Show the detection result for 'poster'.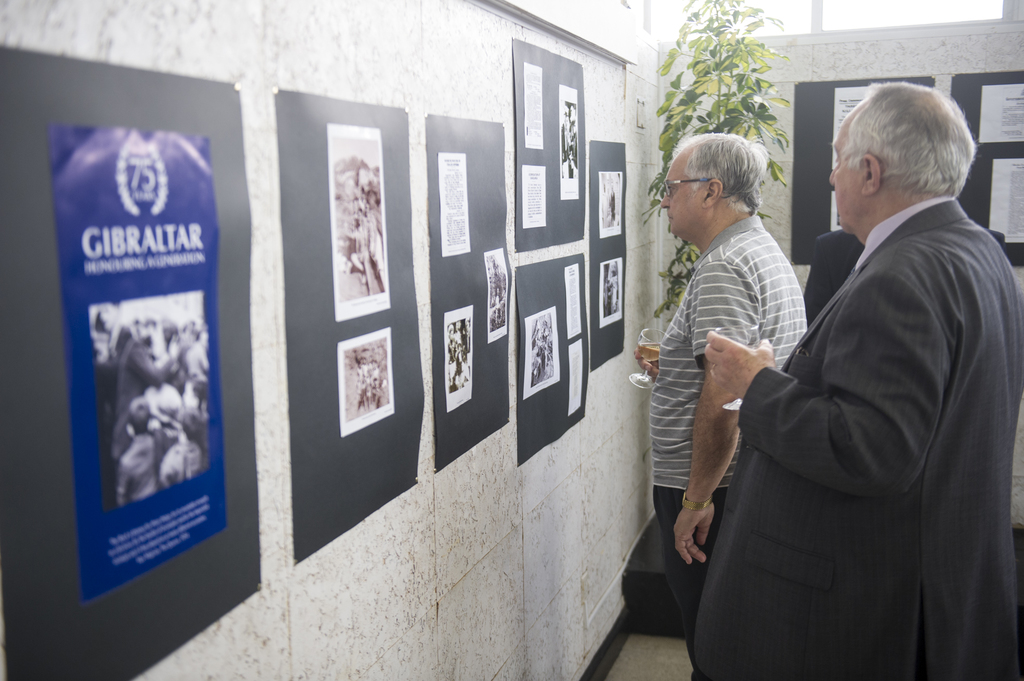
Rect(325, 123, 392, 317).
